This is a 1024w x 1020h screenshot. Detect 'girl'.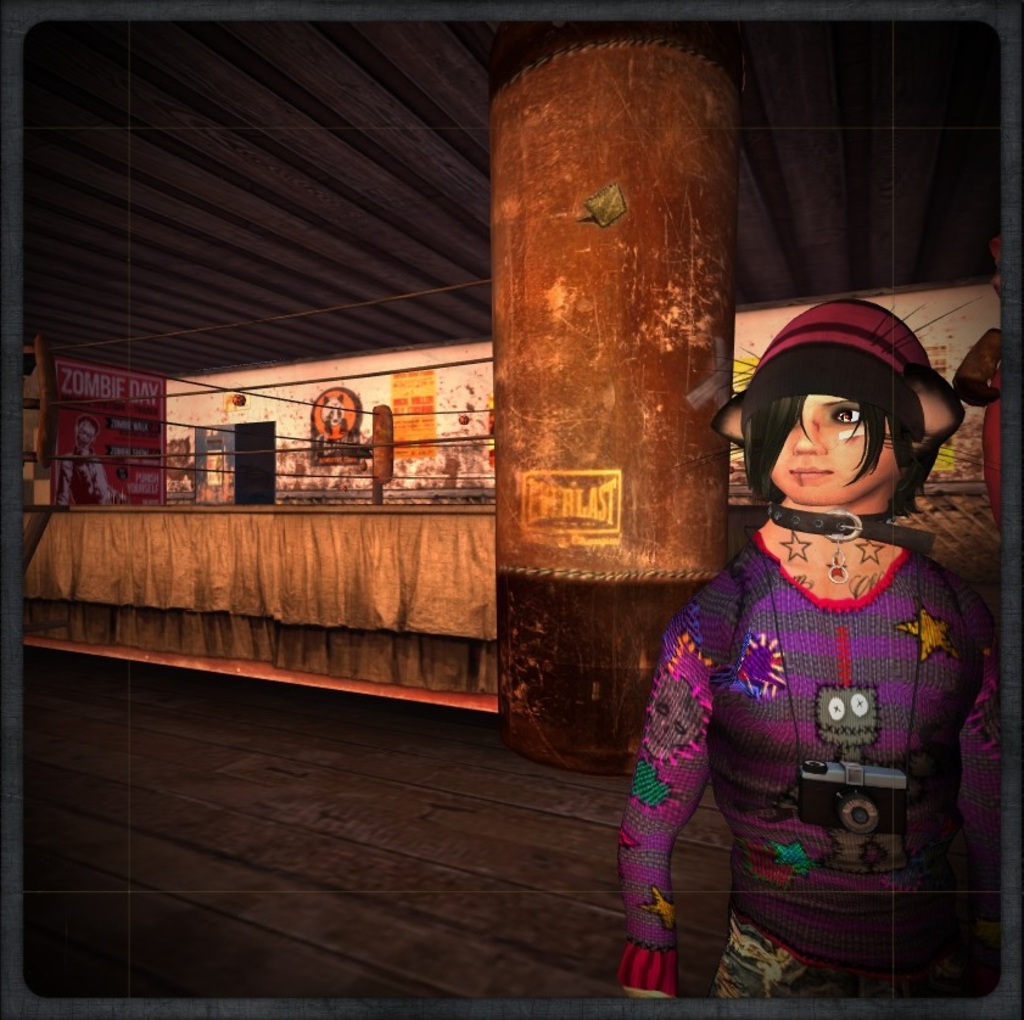
bbox=[619, 293, 1011, 999].
